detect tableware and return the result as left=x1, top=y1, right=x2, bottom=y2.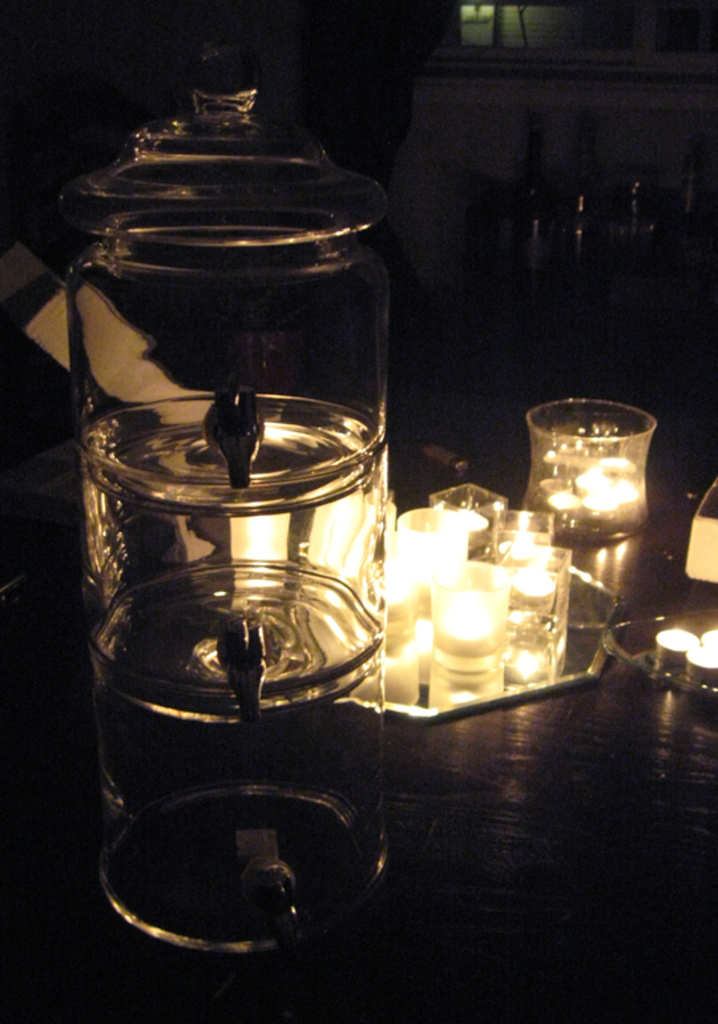
left=521, top=398, right=665, bottom=608.
